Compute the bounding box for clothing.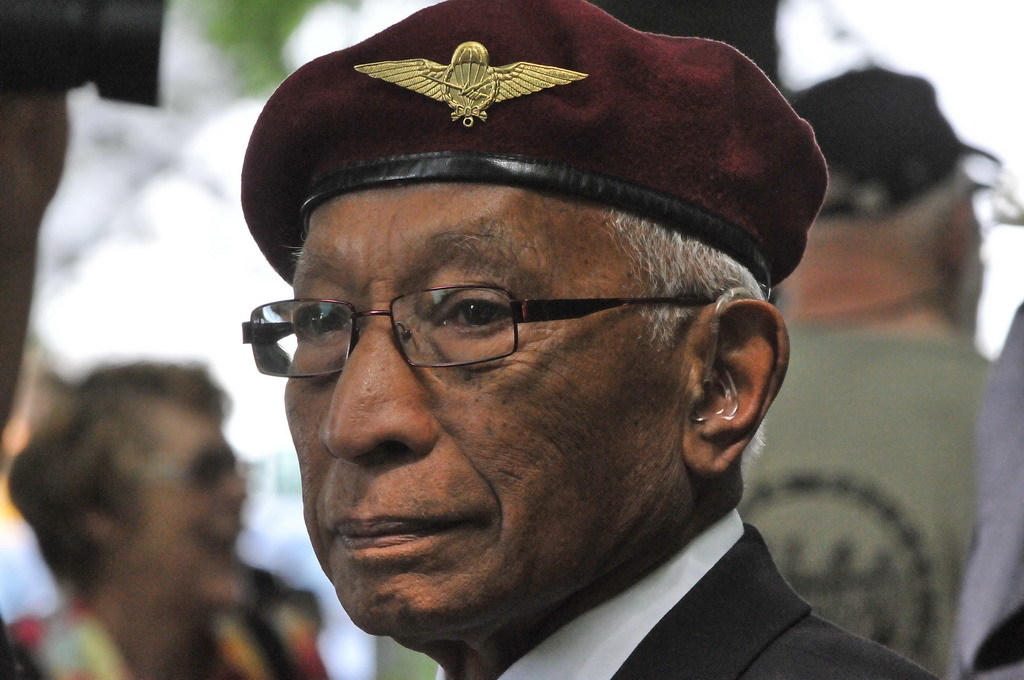
locate(439, 511, 928, 676).
